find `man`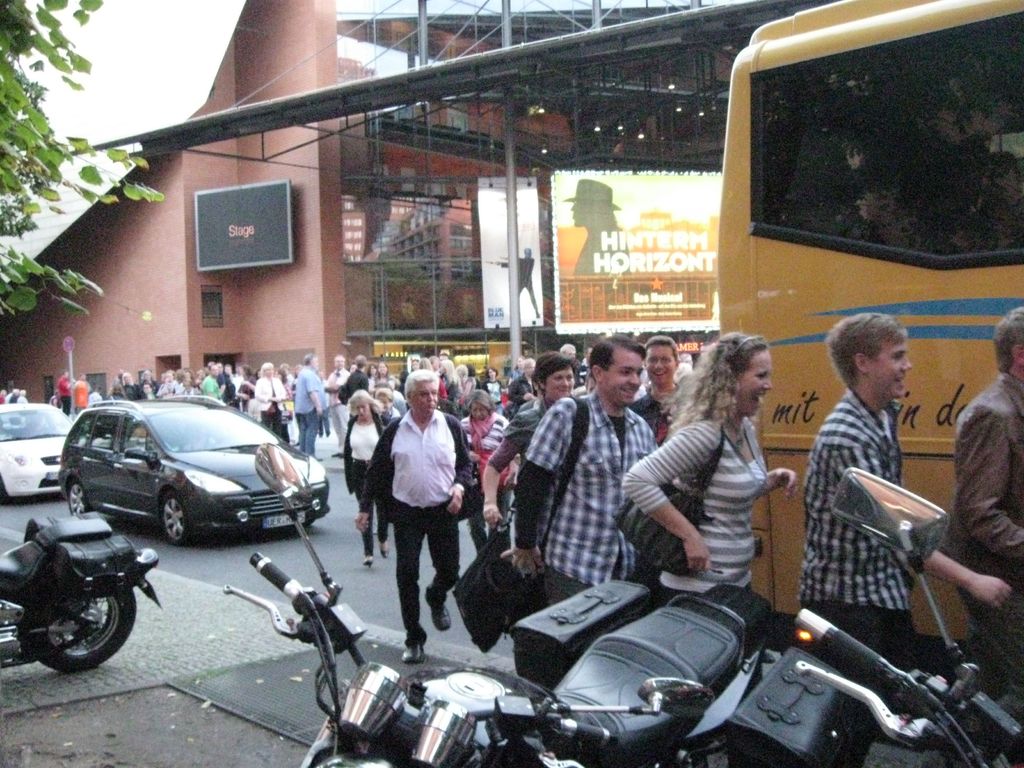
[90, 387, 103, 402]
